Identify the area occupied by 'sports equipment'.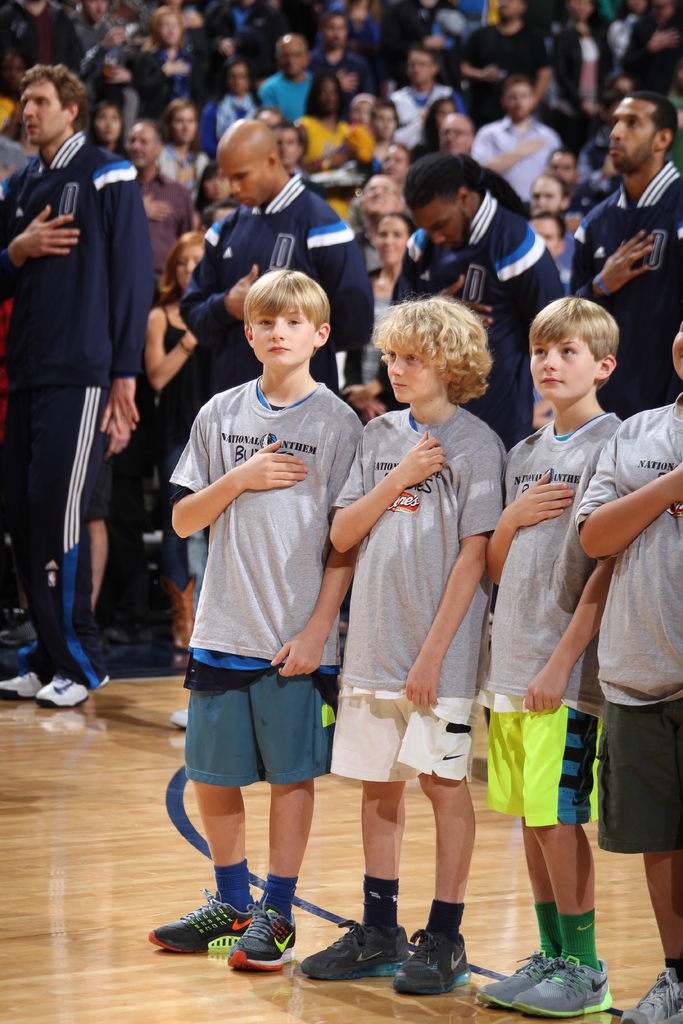
Area: 226/899/299/972.
